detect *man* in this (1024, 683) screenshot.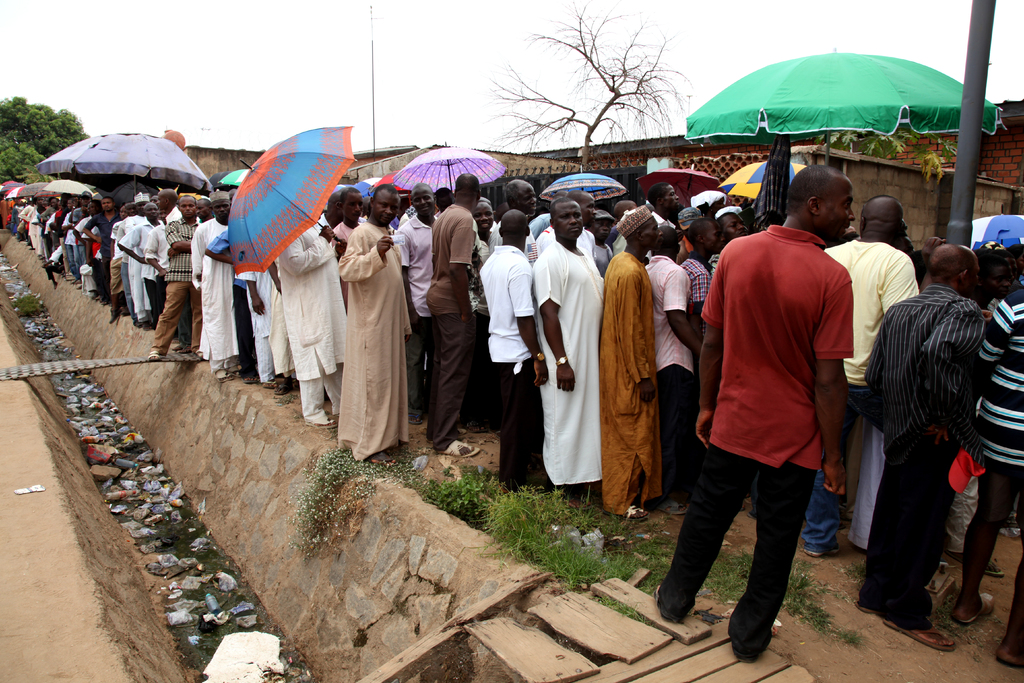
Detection: [72,189,93,264].
